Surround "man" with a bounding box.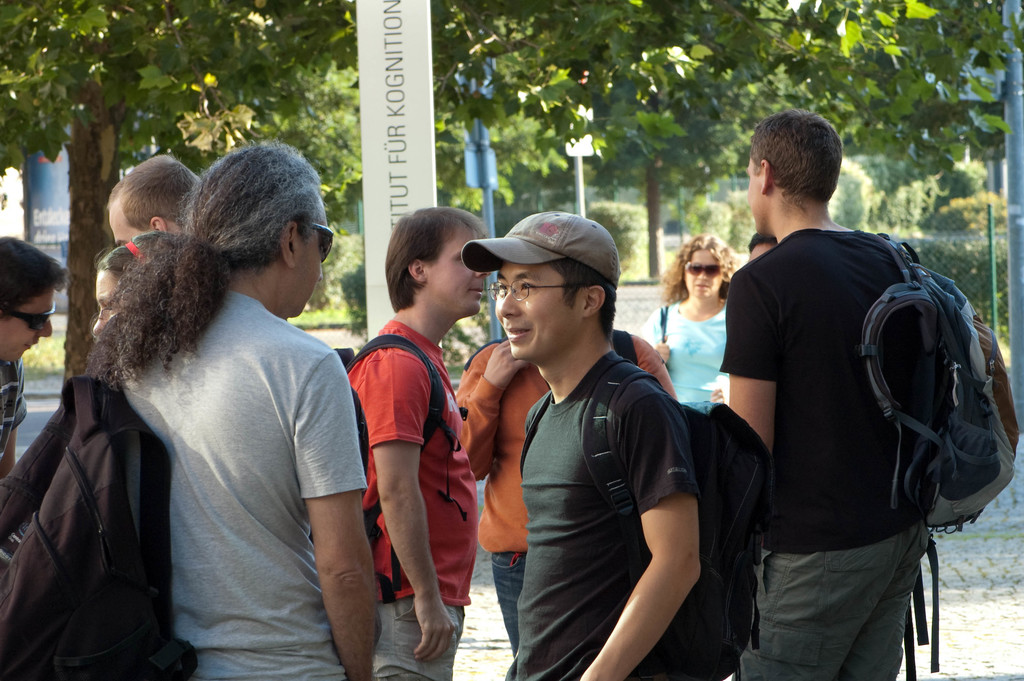
BBox(344, 207, 492, 680).
